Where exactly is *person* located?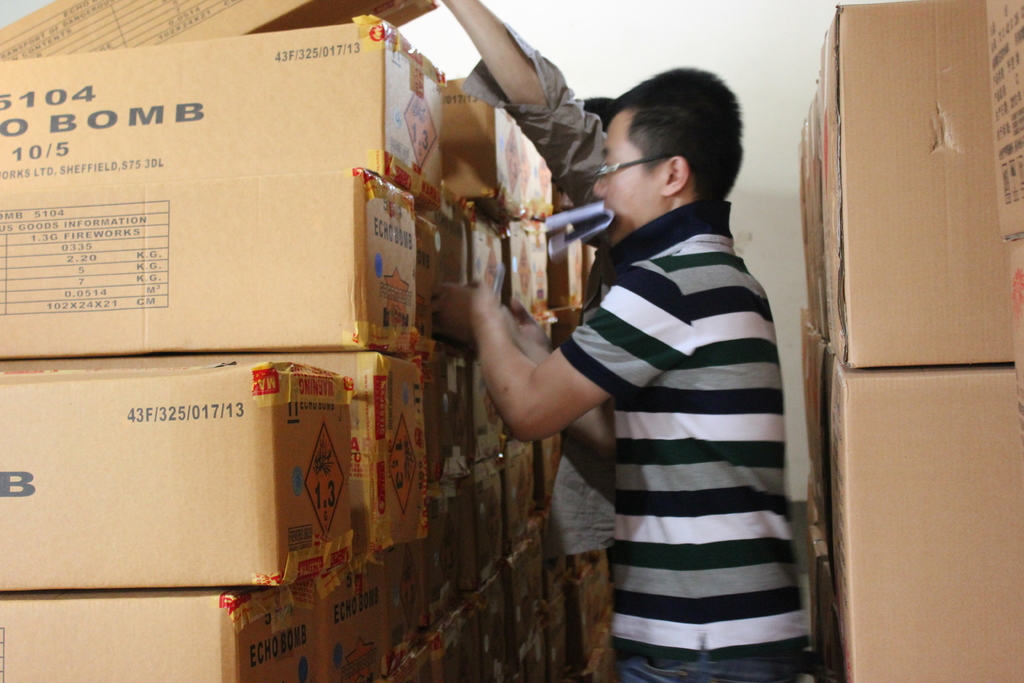
Its bounding box is (x1=417, y1=68, x2=811, y2=682).
